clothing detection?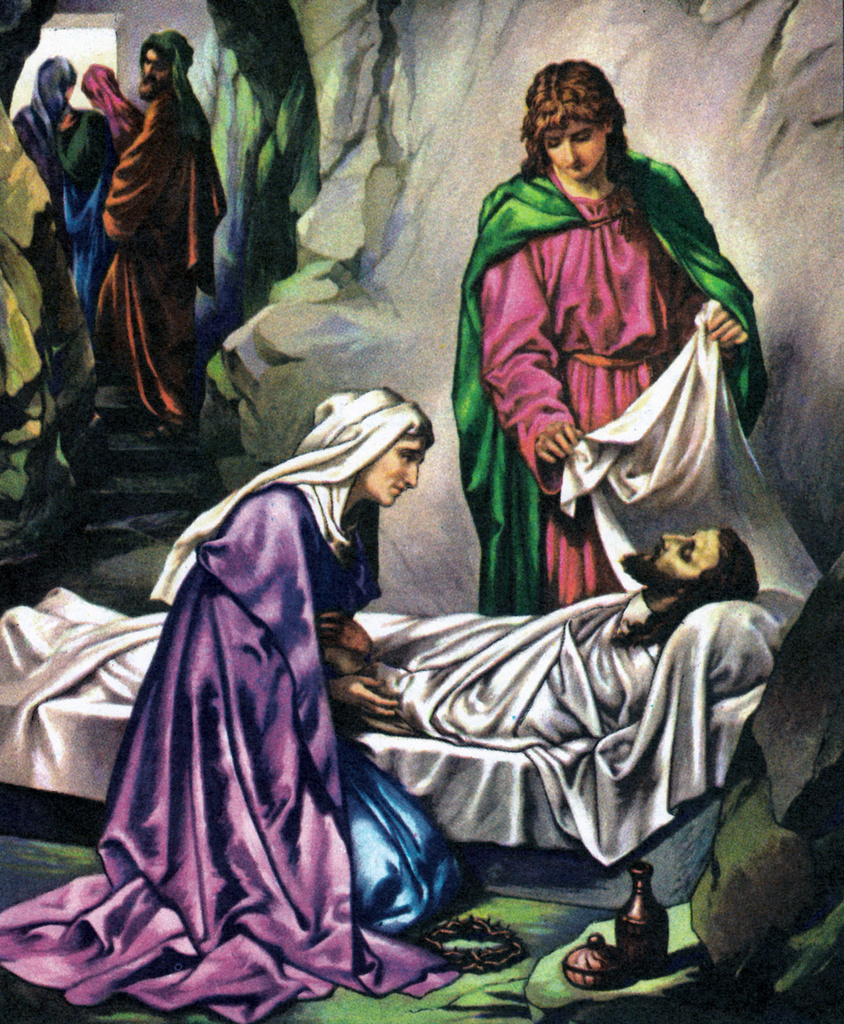
<bbox>69, 383, 434, 1023</bbox>
